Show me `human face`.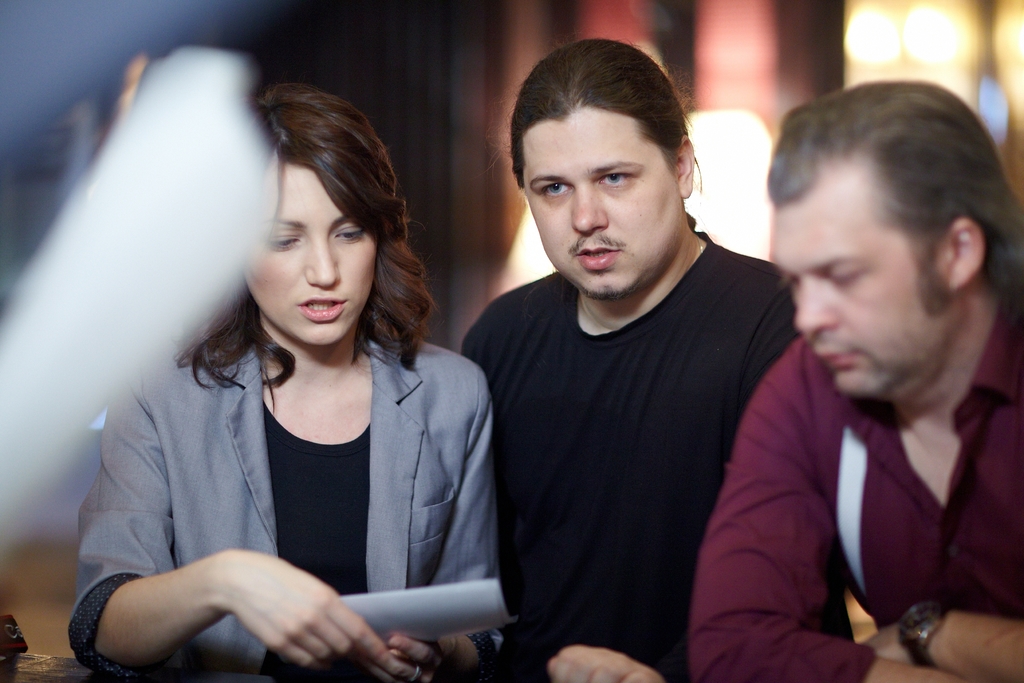
`human face` is here: locate(770, 195, 946, 403).
